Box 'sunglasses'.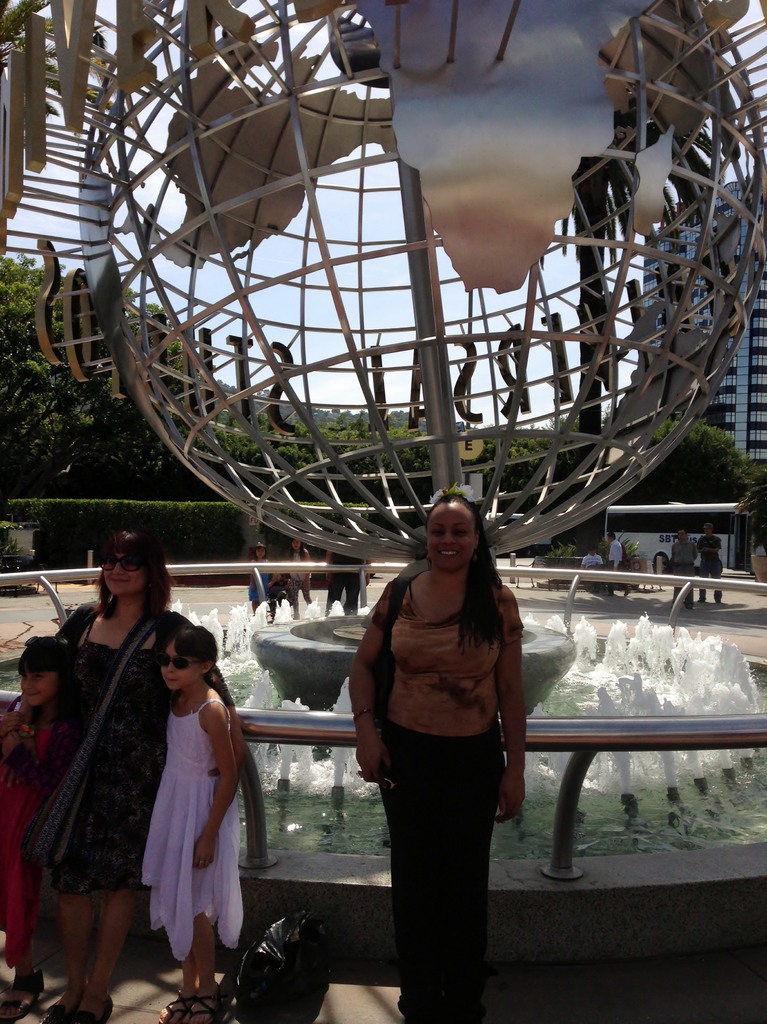
101,554,147,580.
